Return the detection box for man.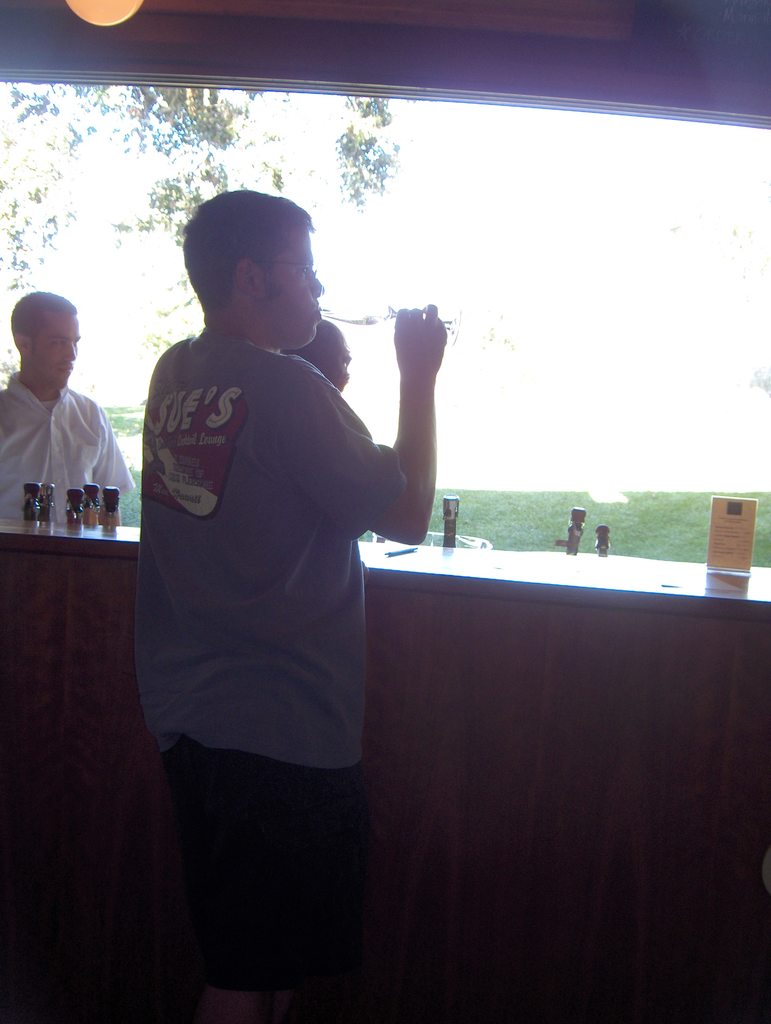
detection(279, 323, 352, 402).
